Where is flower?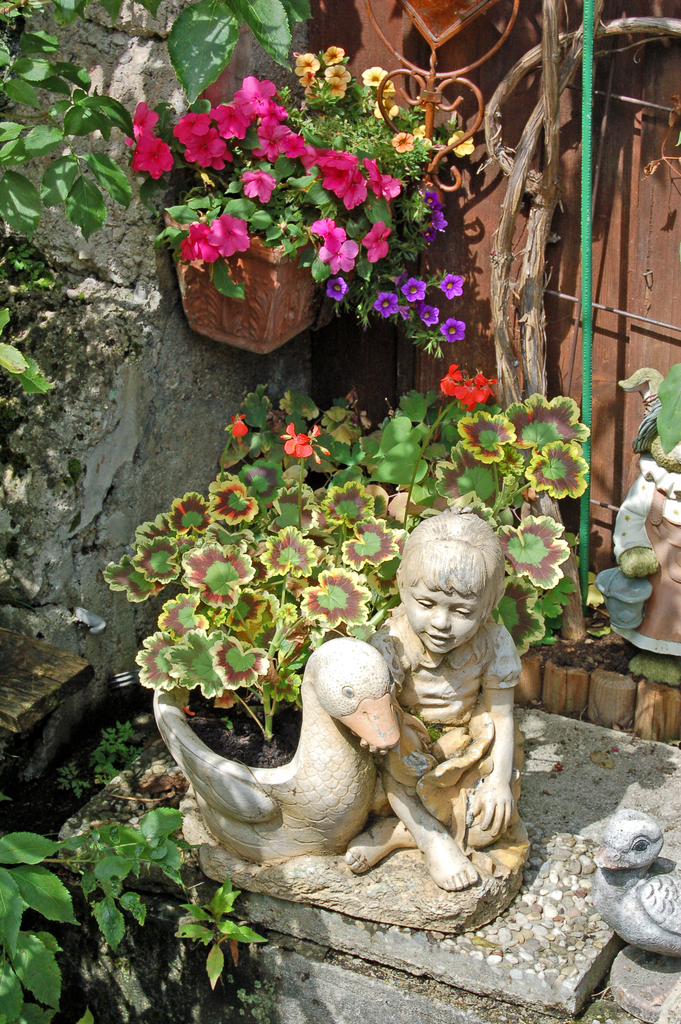
x1=438, y1=271, x2=469, y2=300.
